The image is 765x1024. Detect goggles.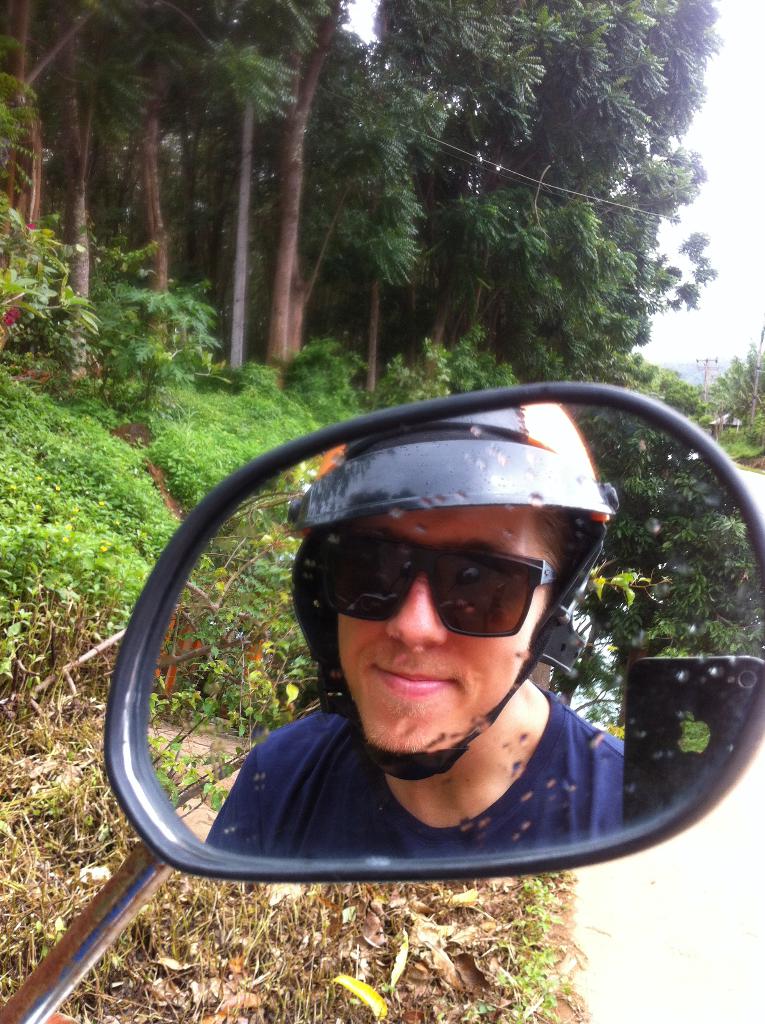
Detection: pyautogui.locateOnScreen(315, 527, 549, 648).
